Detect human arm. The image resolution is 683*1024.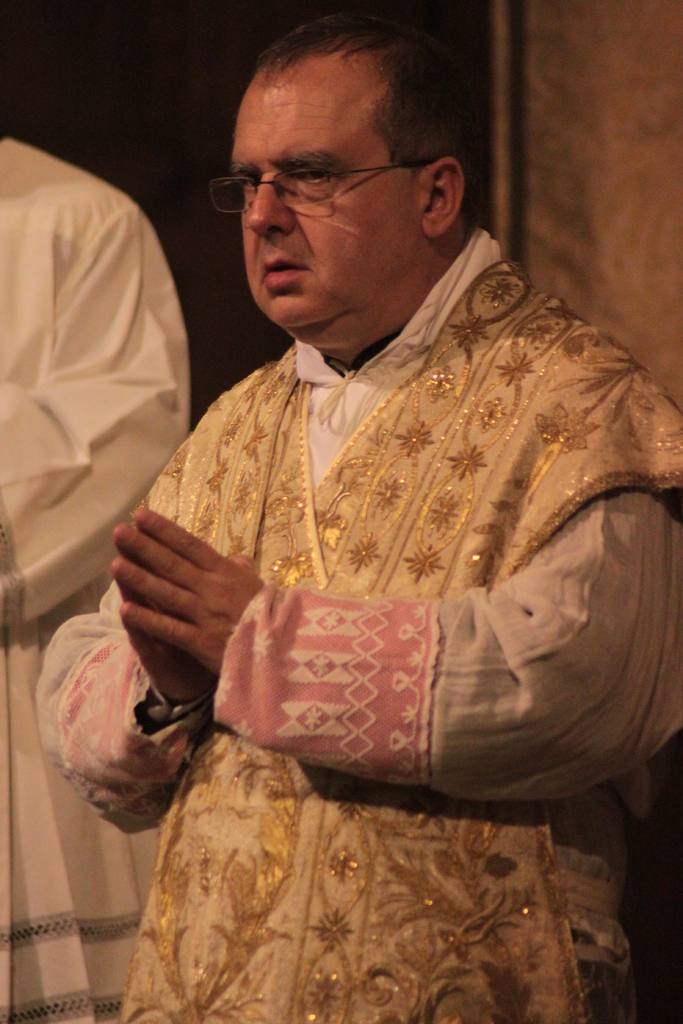
BBox(28, 389, 224, 798).
